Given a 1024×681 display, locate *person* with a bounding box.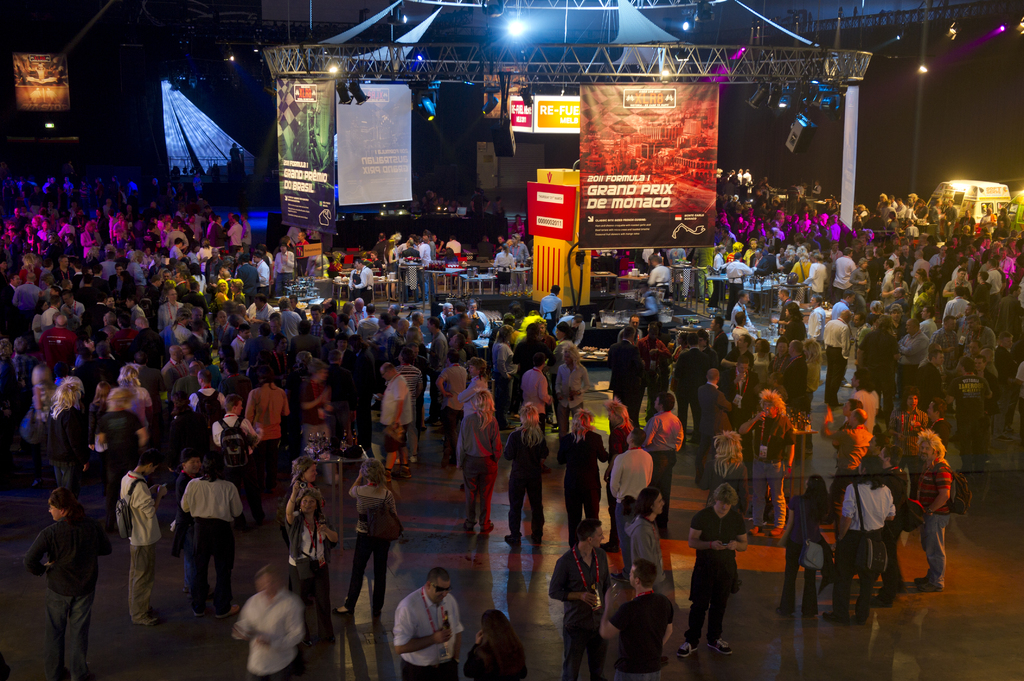
Located: box(113, 449, 172, 621).
